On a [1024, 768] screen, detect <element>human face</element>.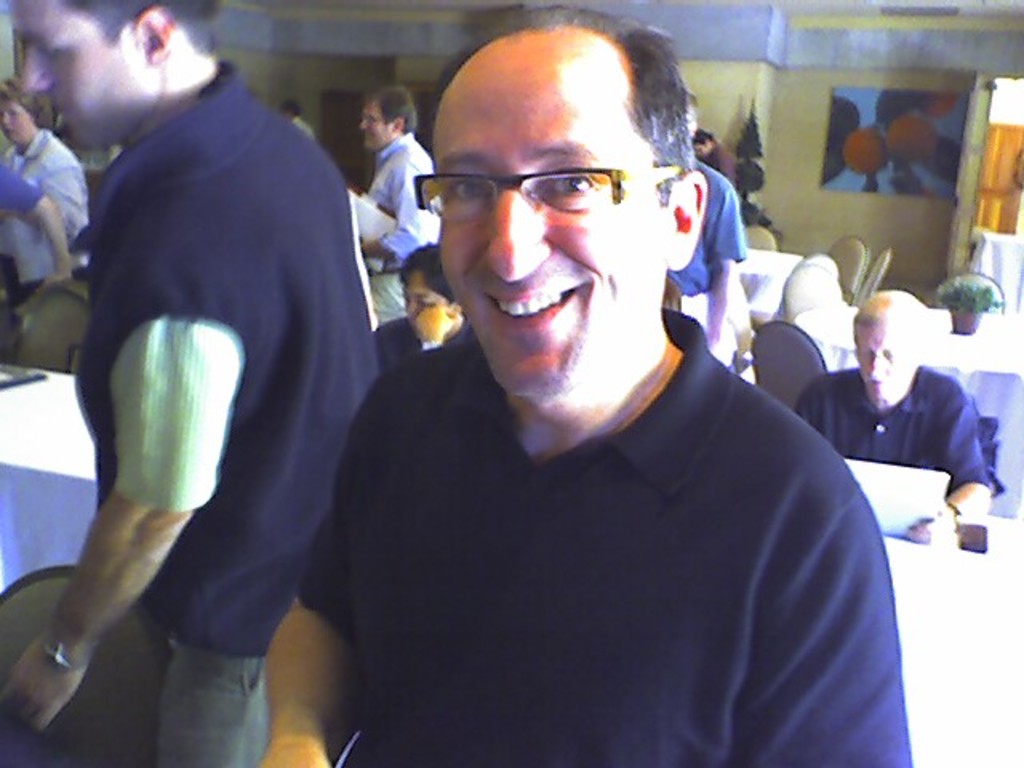
box=[438, 51, 662, 400].
